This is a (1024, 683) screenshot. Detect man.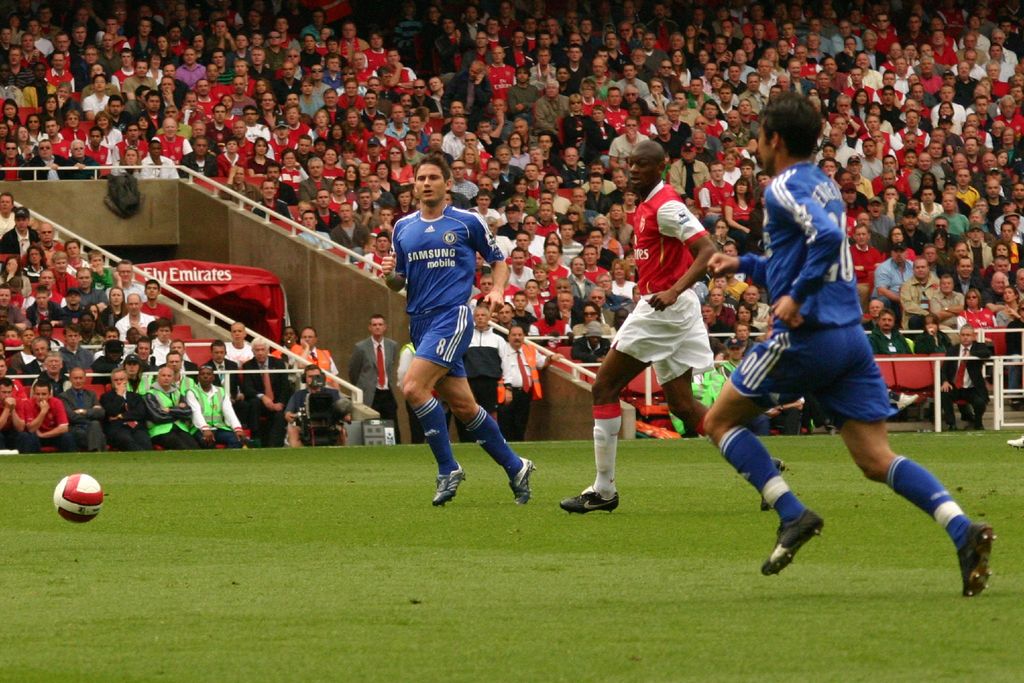
(x1=543, y1=17, x2=570, y2=62).
